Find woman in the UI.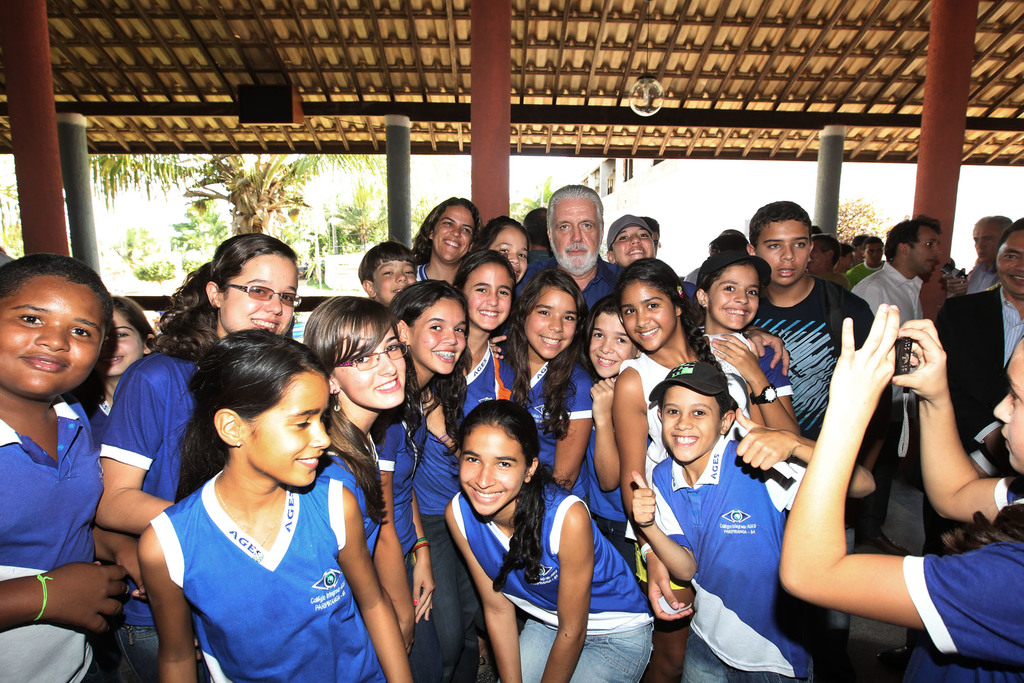
UI element at 97, 234, 301, 682.
